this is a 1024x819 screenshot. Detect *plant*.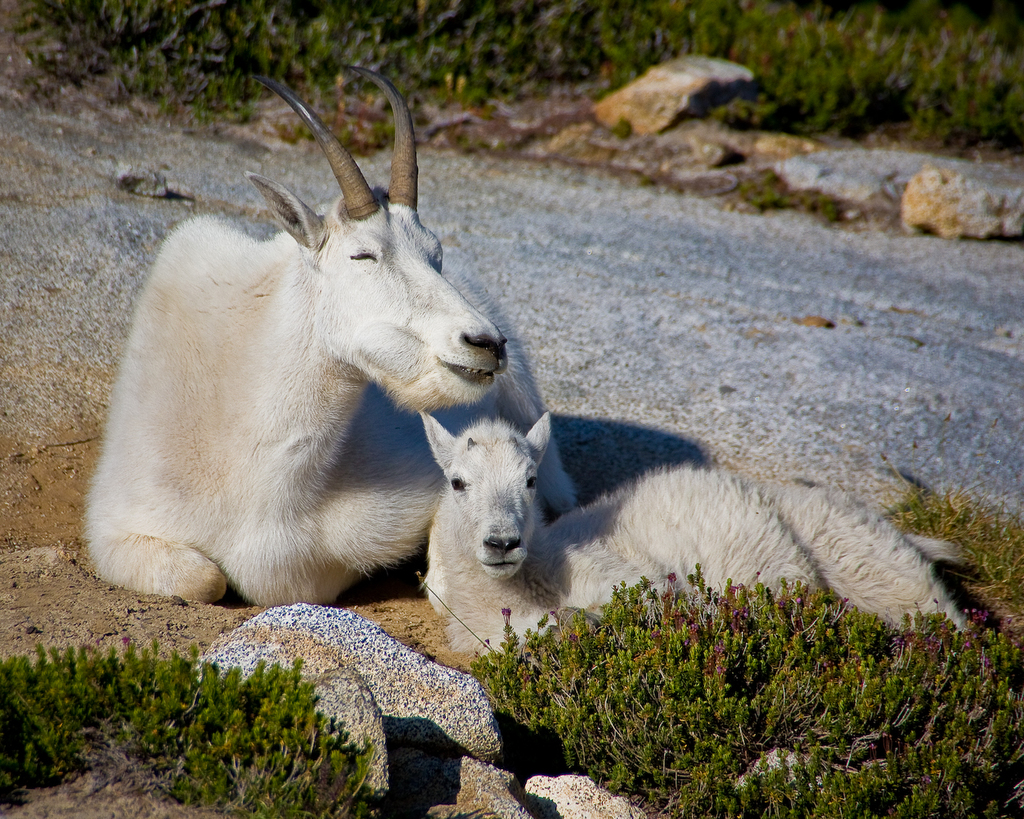
BBox(342, 85, 393, 149).
